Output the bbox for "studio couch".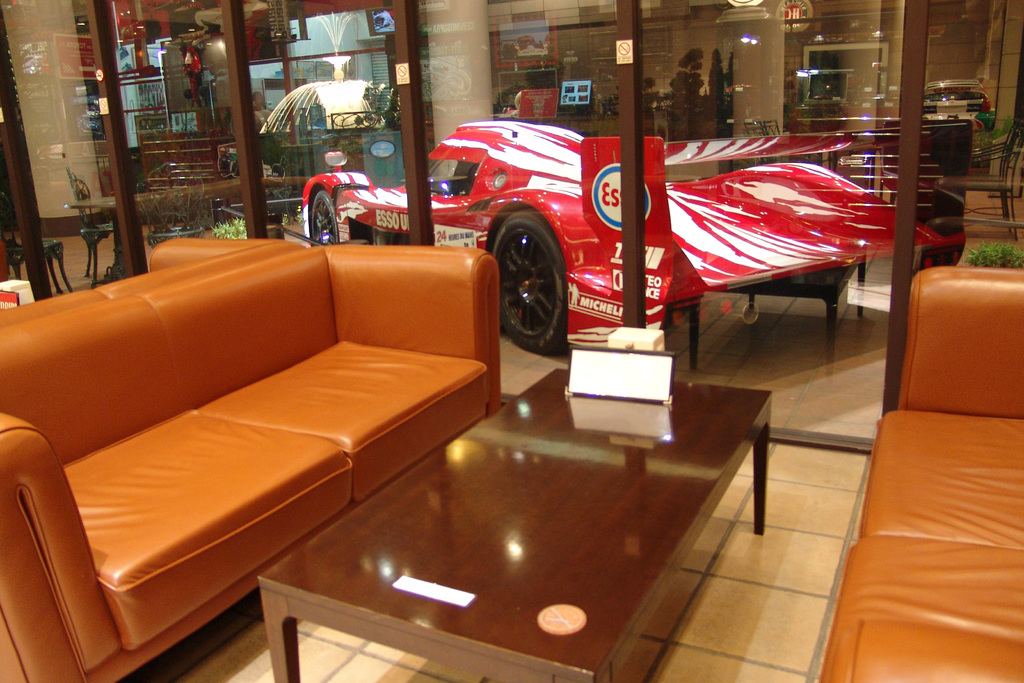
x1=0 y1=238 x2=509 y2=682.
